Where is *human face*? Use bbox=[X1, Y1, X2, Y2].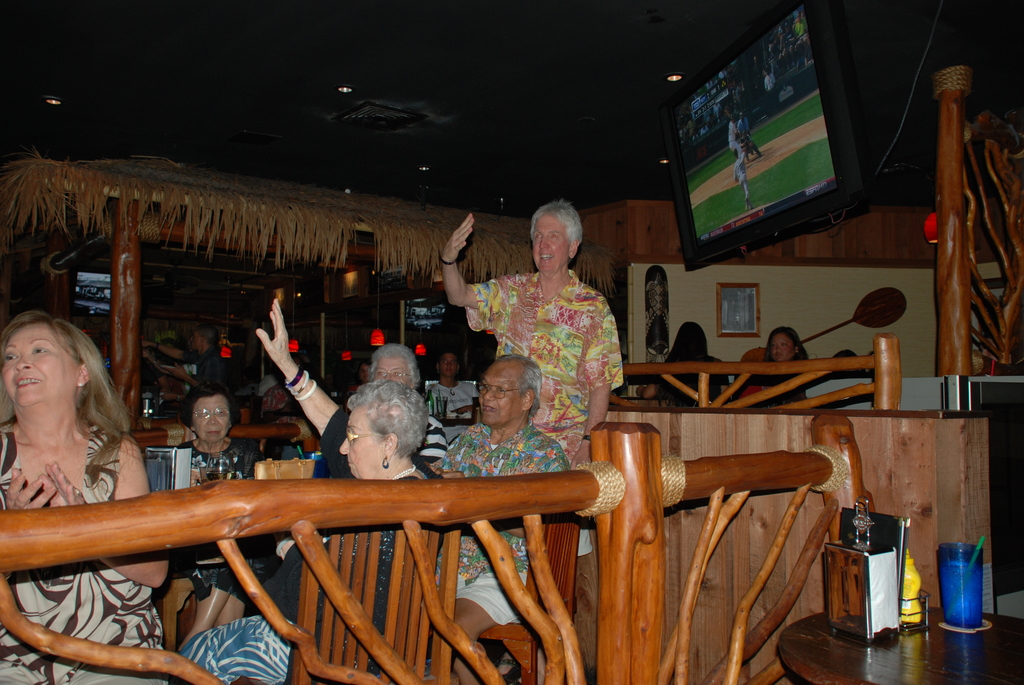
bbox=[477, 362, 520, 423].
